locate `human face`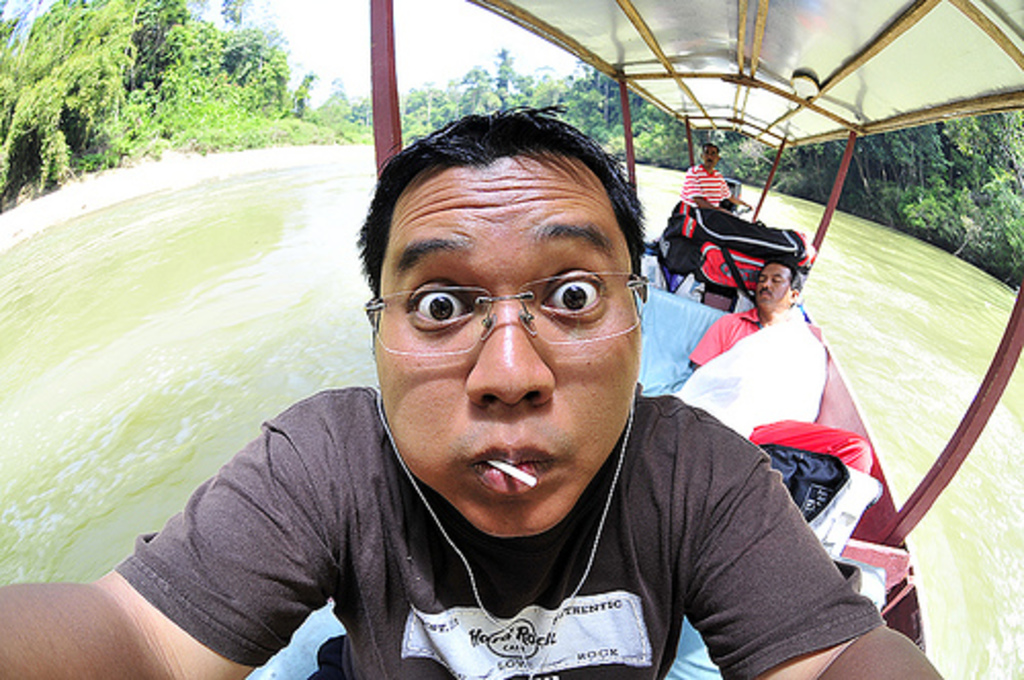
bbox=(750, 262, 797, 311)
